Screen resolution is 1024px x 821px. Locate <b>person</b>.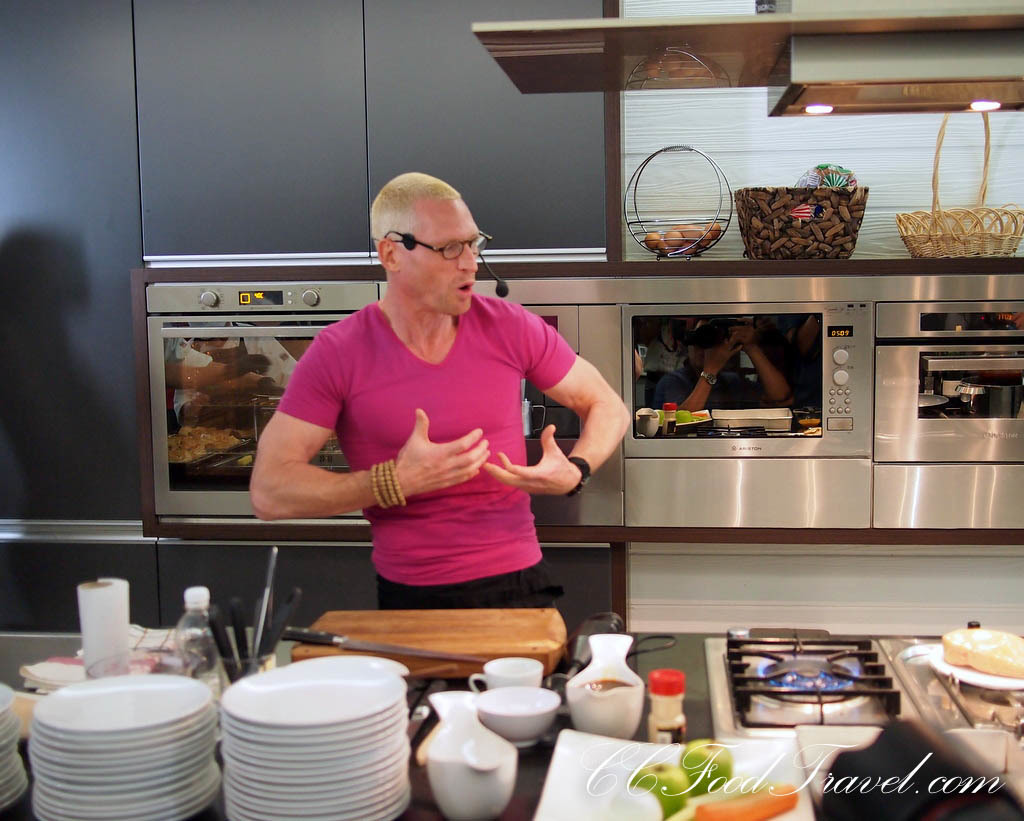
bbox=(243, 186, 600, 642).
